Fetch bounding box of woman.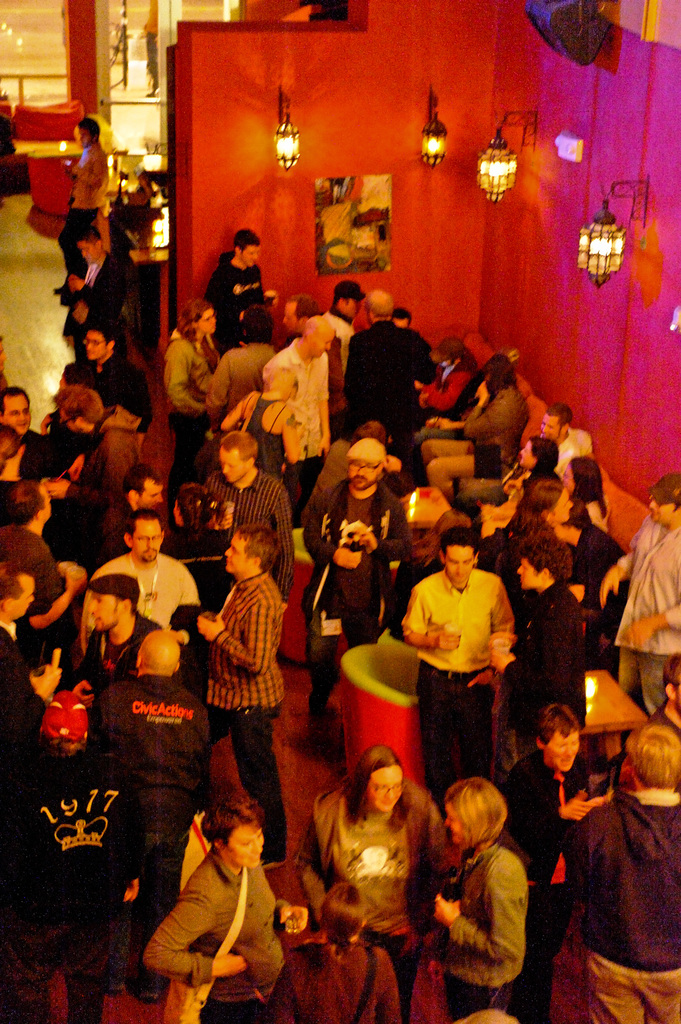
Bbox: [x1=556, y1=456, x2=610, y2=531].
